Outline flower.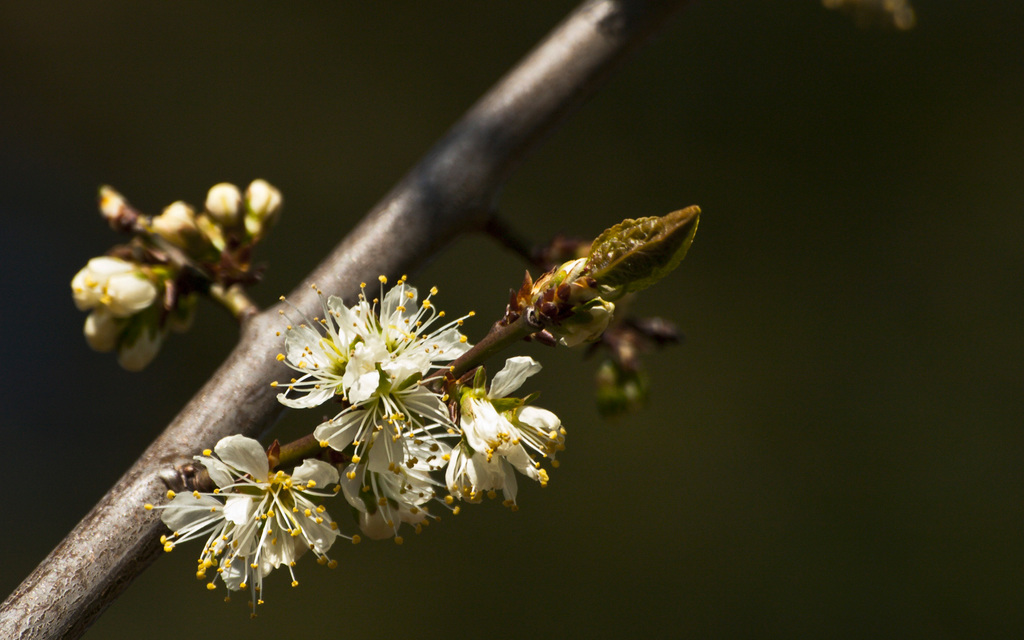
Outline: box(262, 274, 464, 436).
